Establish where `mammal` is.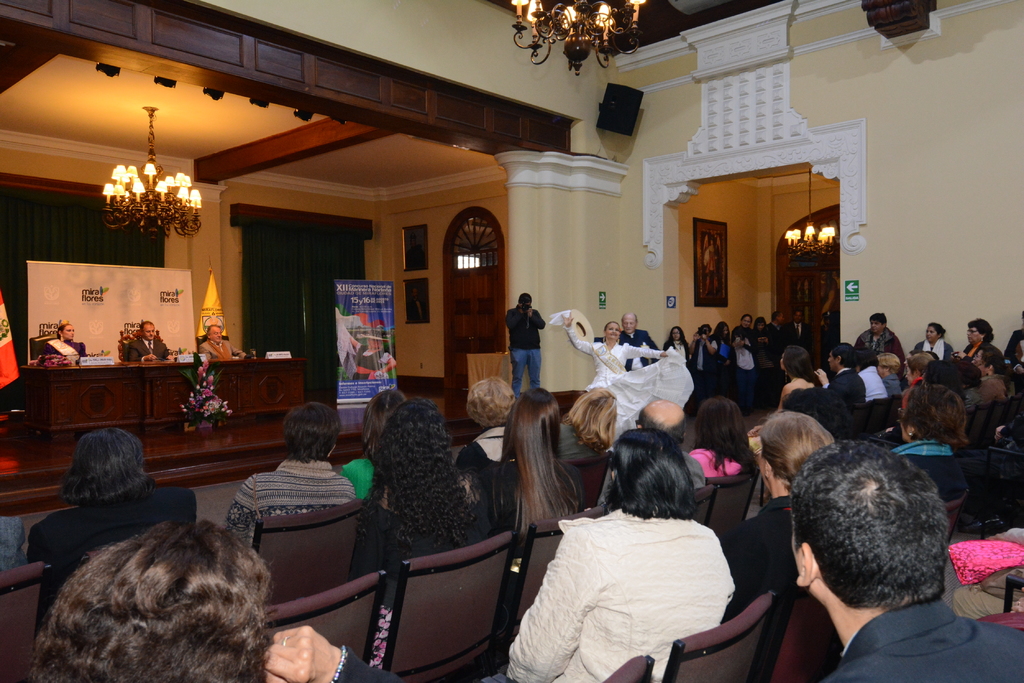
Established at (left=662, top=328, right=692, bottom=374).
